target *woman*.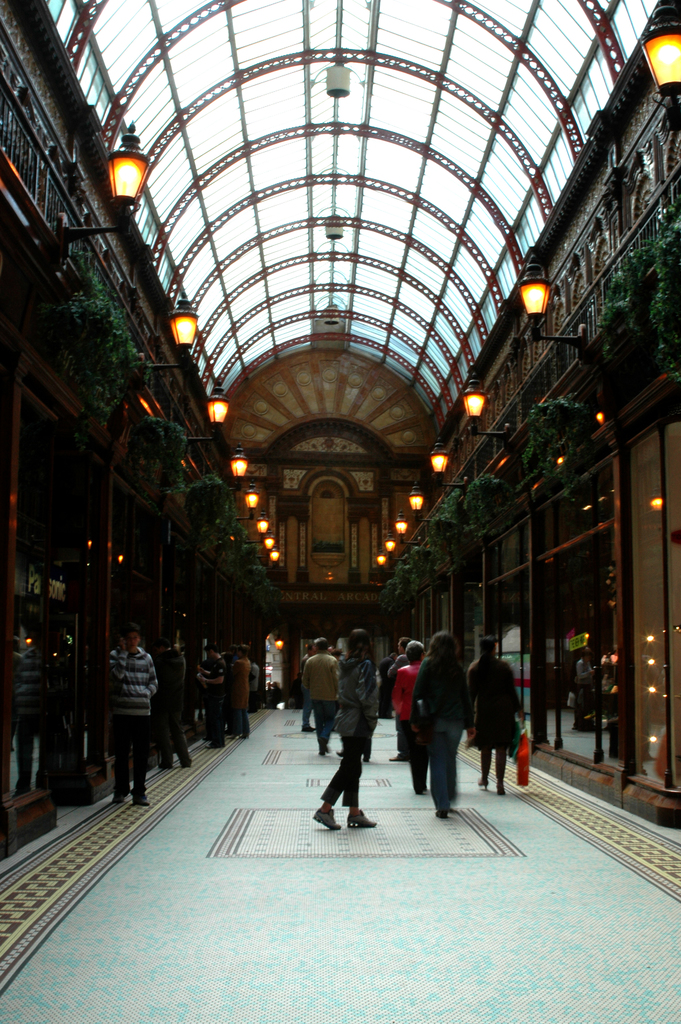
Target region: {"x1": 389, "y1": 641, "x2": 432, "y2": 791}.
